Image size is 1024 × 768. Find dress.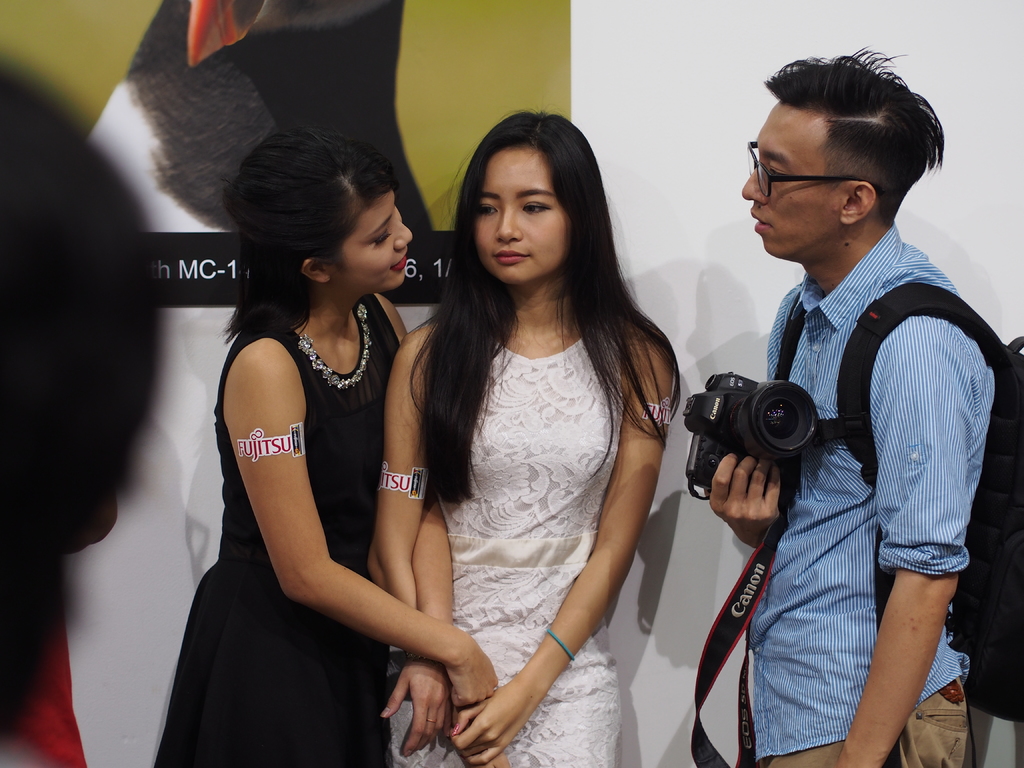
[left=390, top=241, right=677, bottom=731].
